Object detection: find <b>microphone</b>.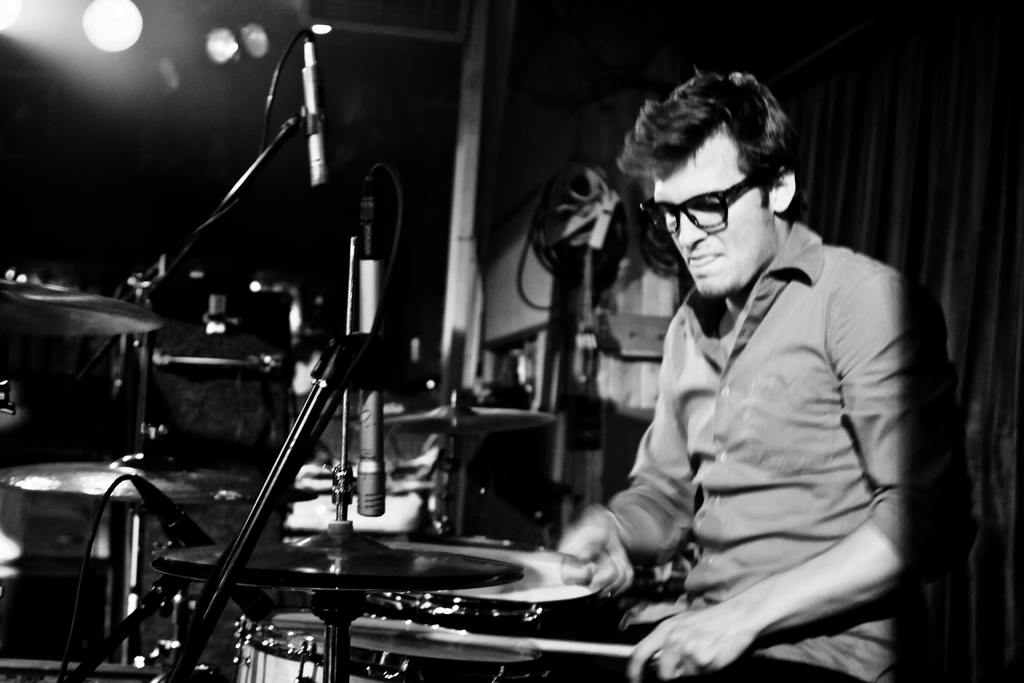
region(355, 258, 380, 516).
